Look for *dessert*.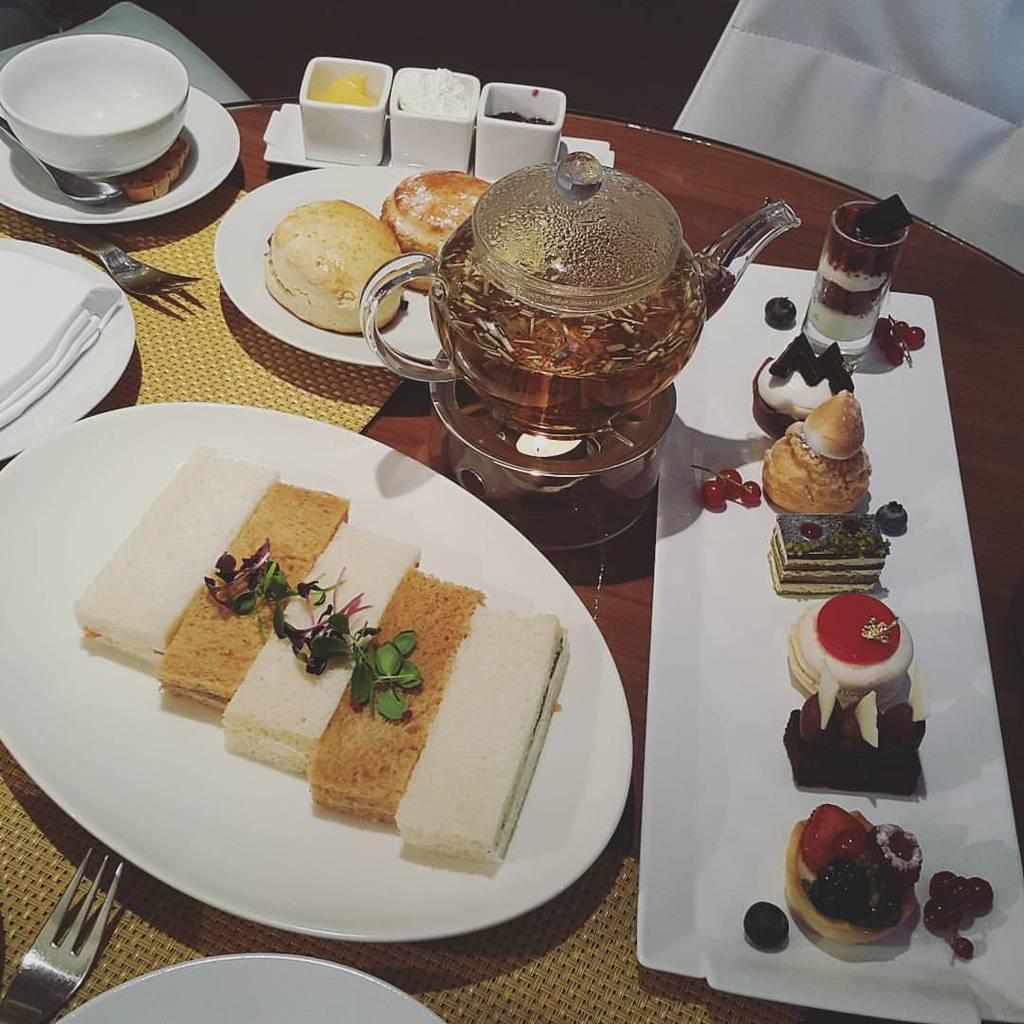
Found: <box>799,813,950,977</box>.
